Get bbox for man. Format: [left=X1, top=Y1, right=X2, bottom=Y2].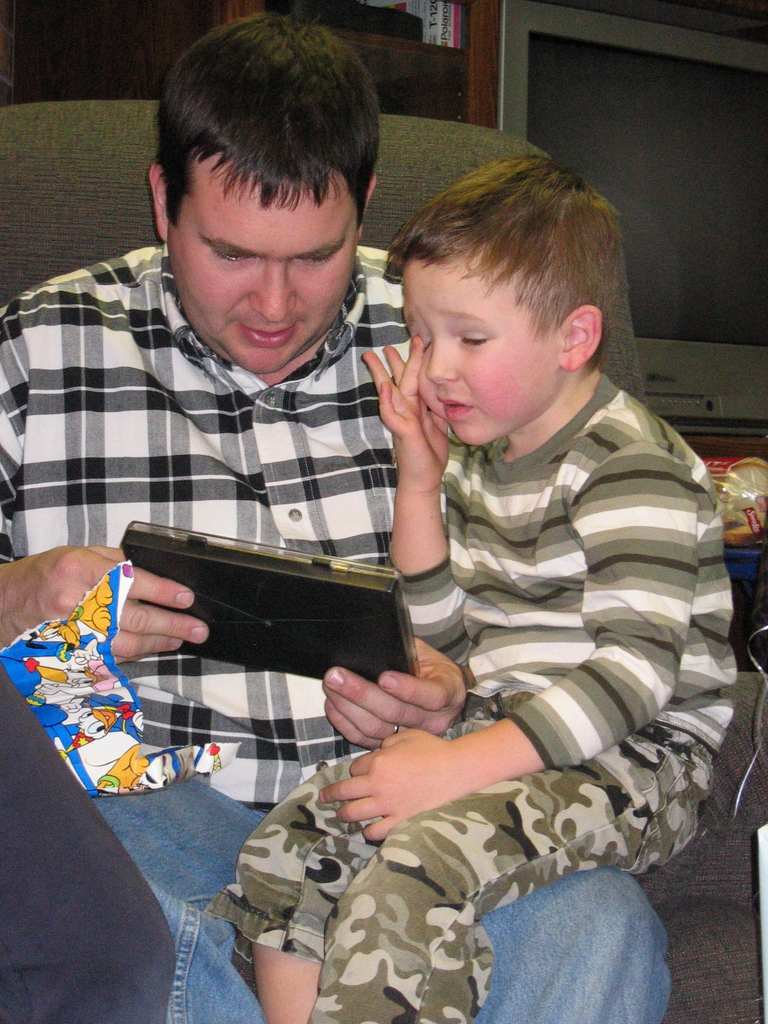
[left=0, top=10, right=666, bottom=1023].
